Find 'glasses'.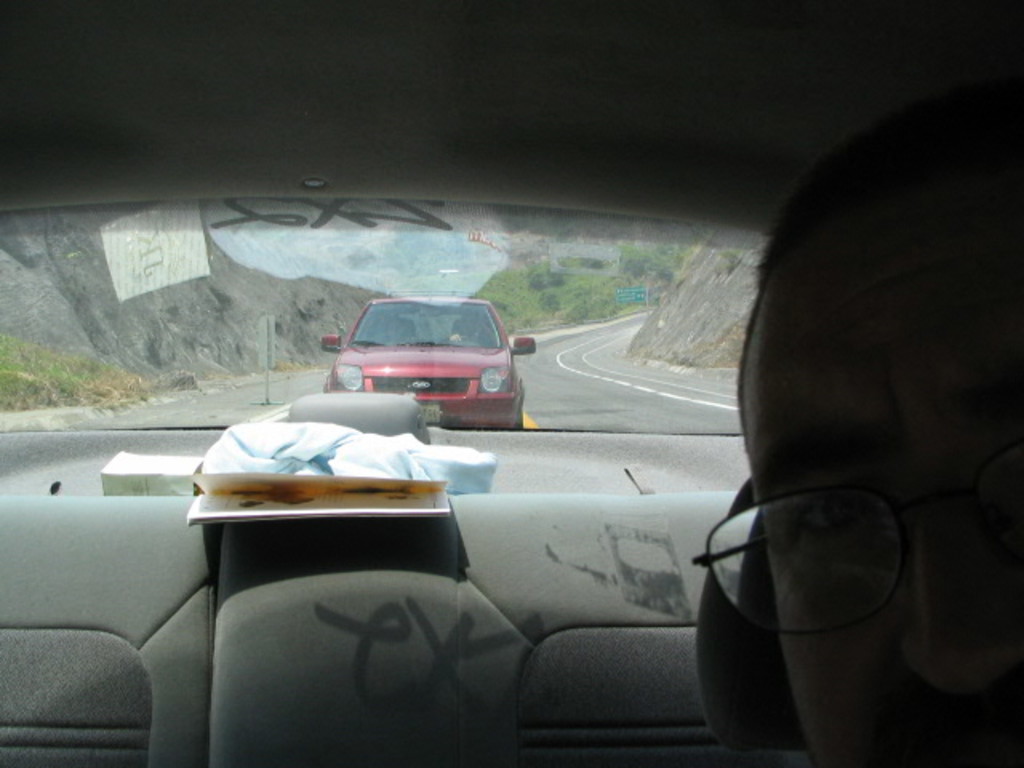
x1=685 y1=472 x2=997 y2=630.
